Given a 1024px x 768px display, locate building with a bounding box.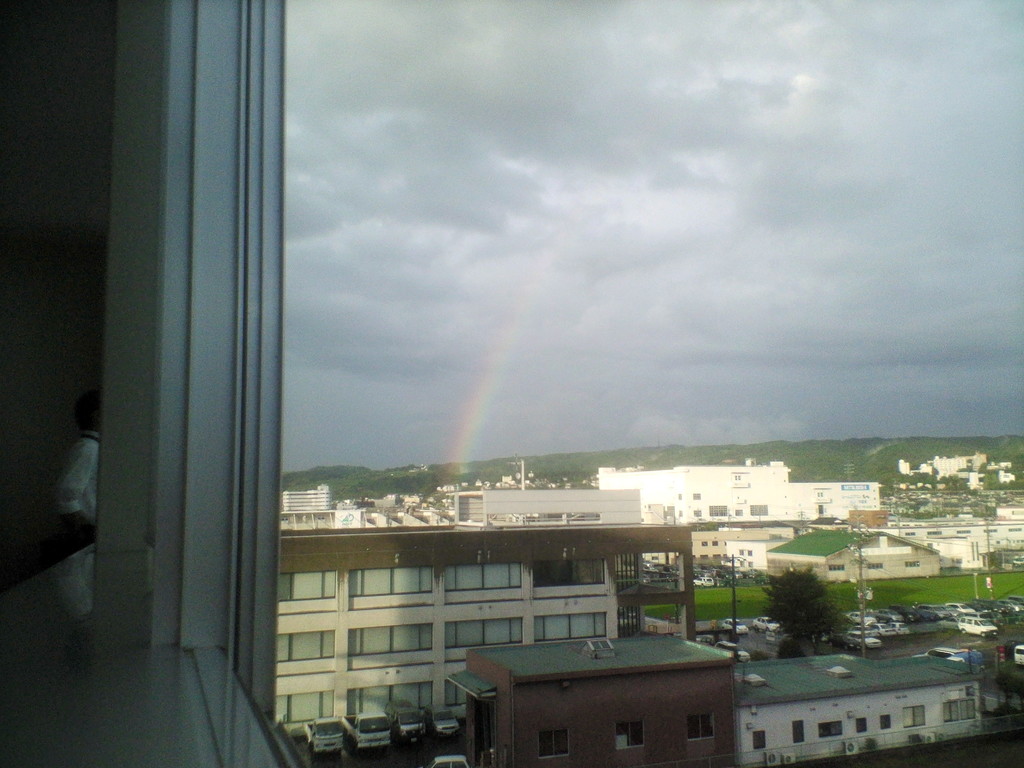
Located: bbox=[445, 626, 741, 767].
